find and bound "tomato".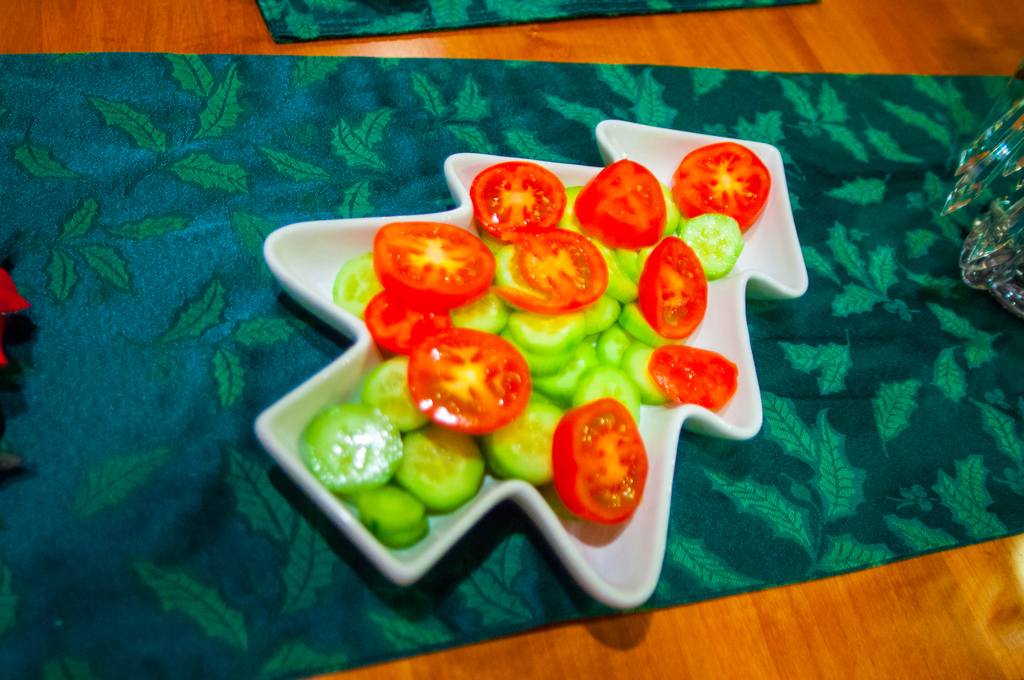
Bound: box(554, 398, 645, 531).
